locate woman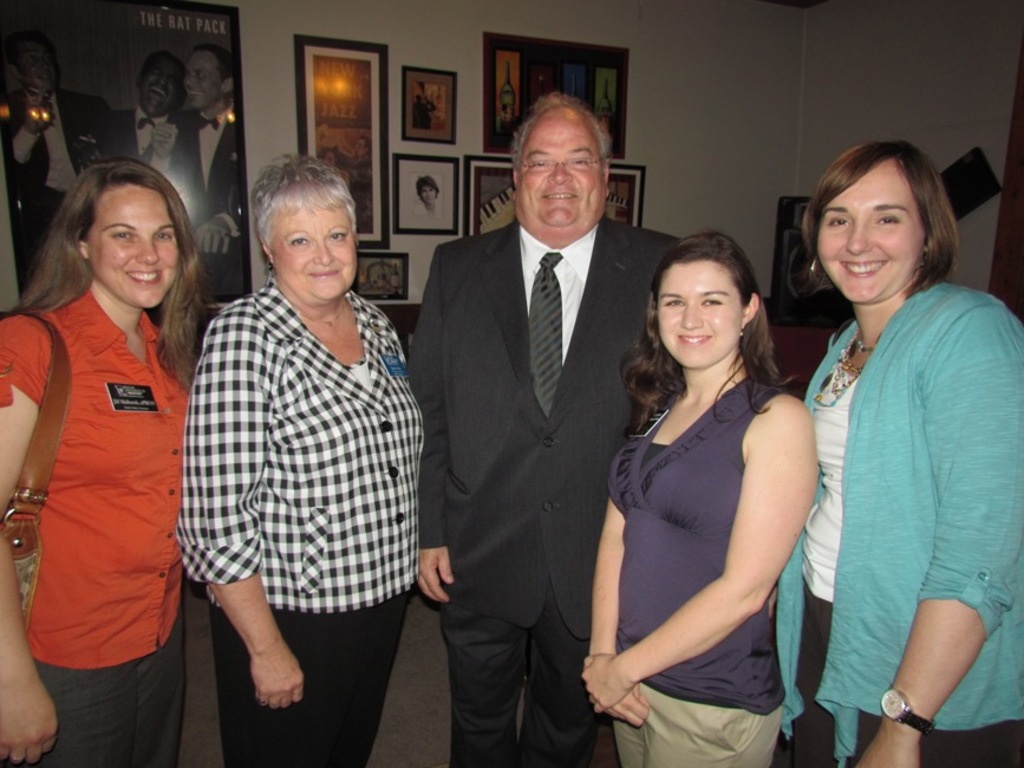
region(762, 138, 1023, 767)
